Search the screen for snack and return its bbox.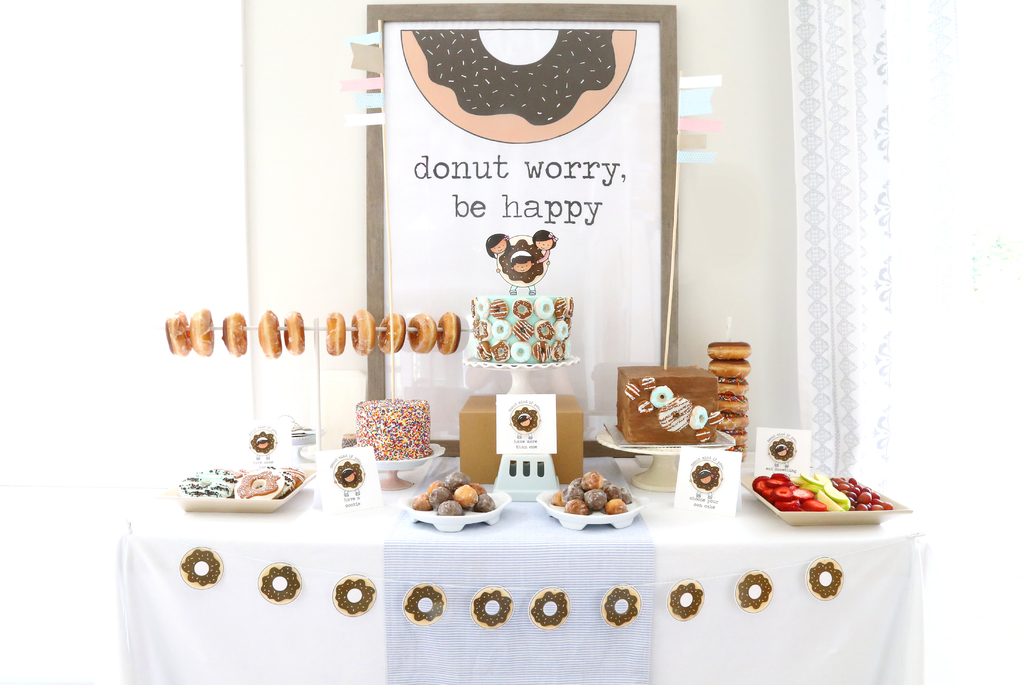
Found: locate(385, 314, 404, 351).
